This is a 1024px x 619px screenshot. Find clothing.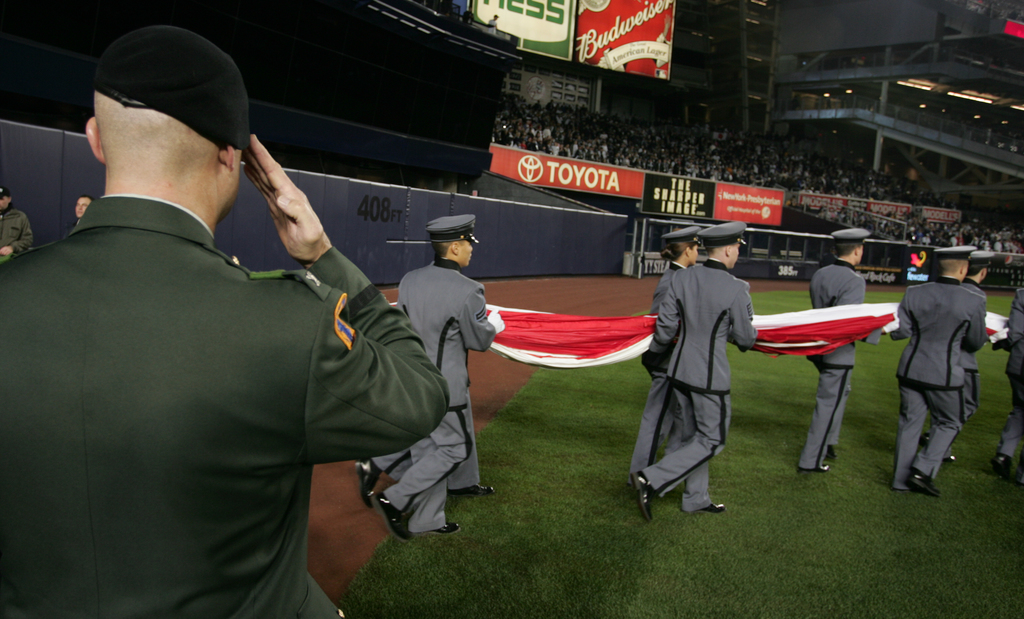
Bounding box: select_region(698, 211, 752, 246).
